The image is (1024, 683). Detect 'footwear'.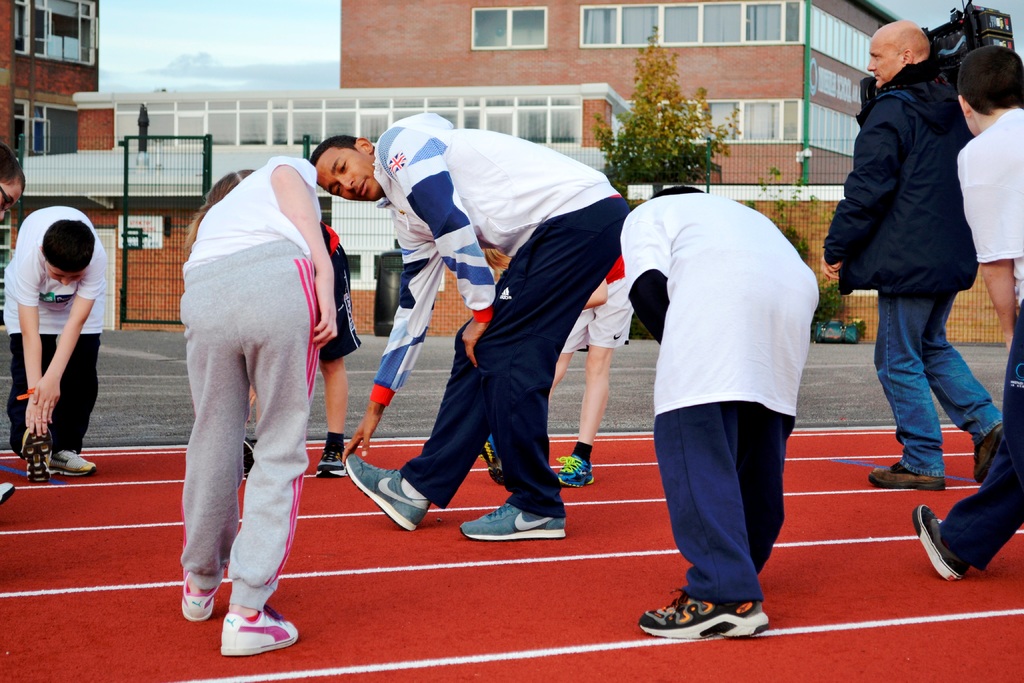
Detection: Rect(240, 439, 258, 473).
